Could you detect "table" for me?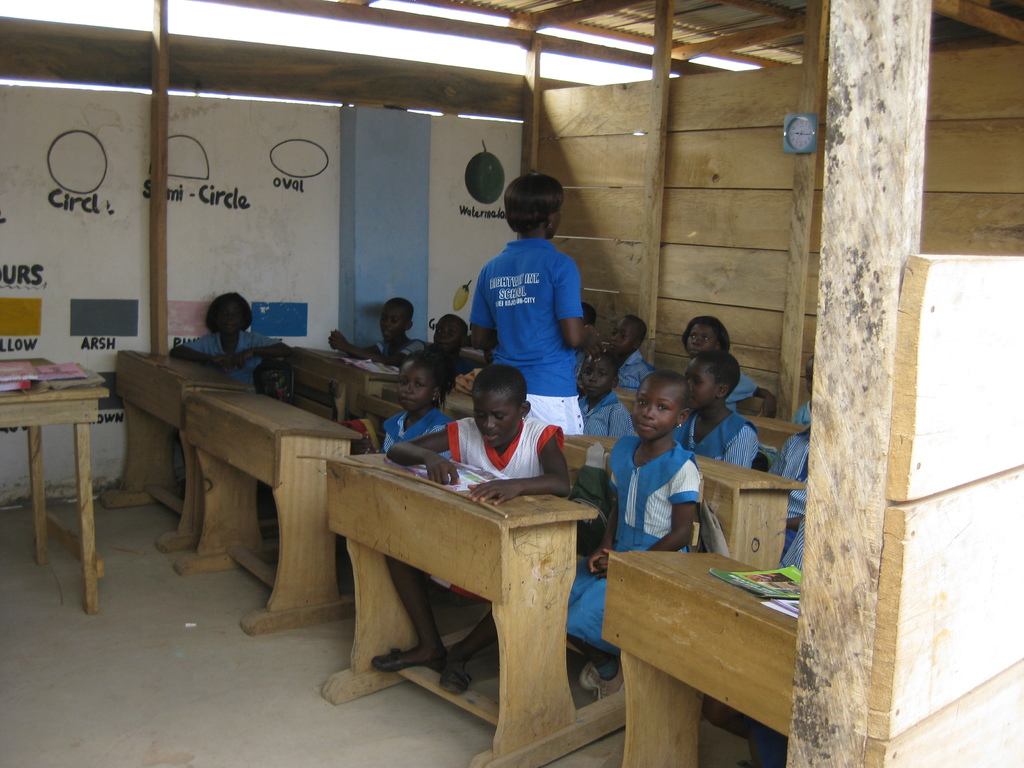
Detection result: box=[299, 347, 402, 393].
